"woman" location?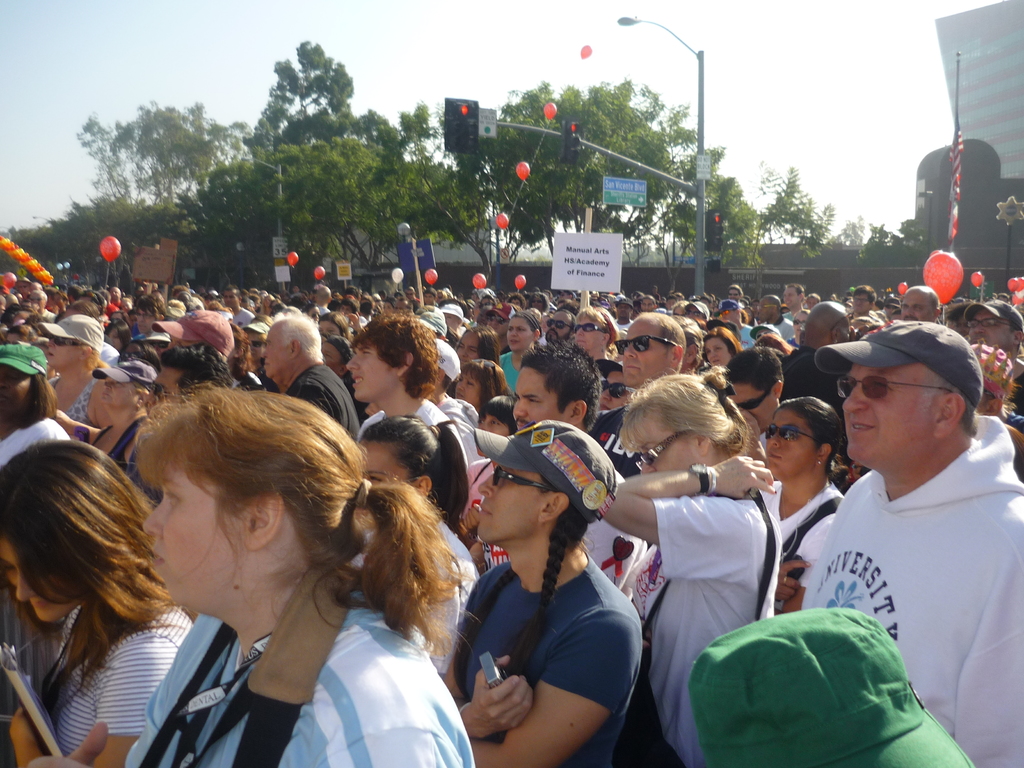
(x1=26, y1=388, x2=478, y2=767)
